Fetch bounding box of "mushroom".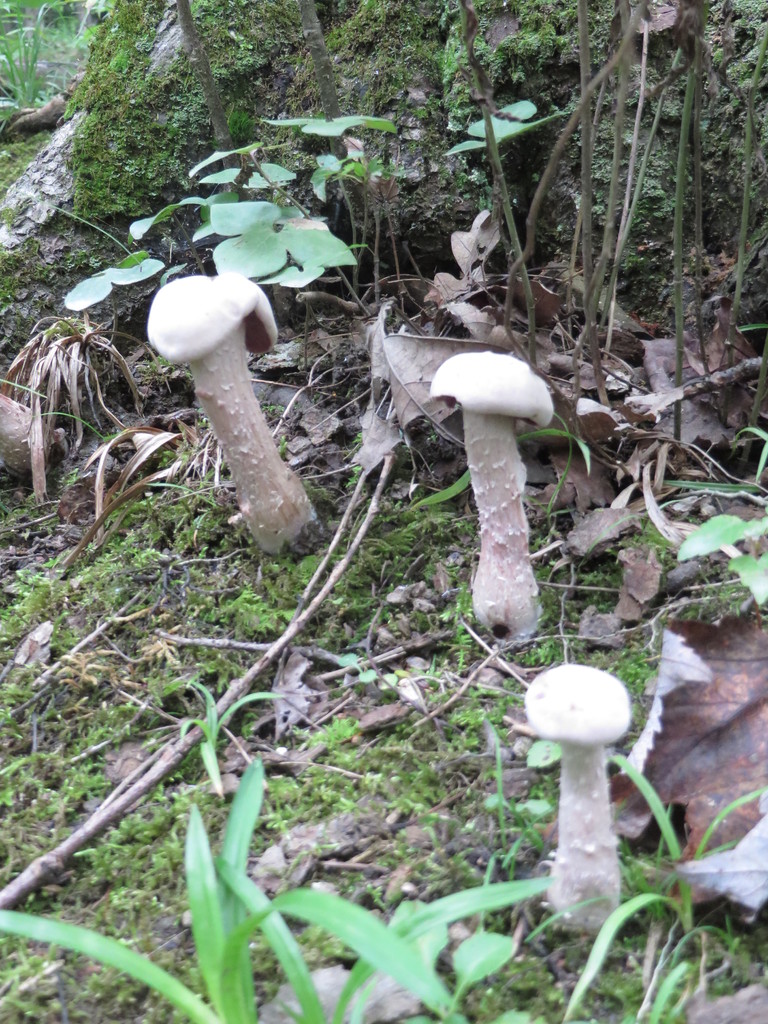
Bbox: (left=516, top=643, right=659, bottom=918).
